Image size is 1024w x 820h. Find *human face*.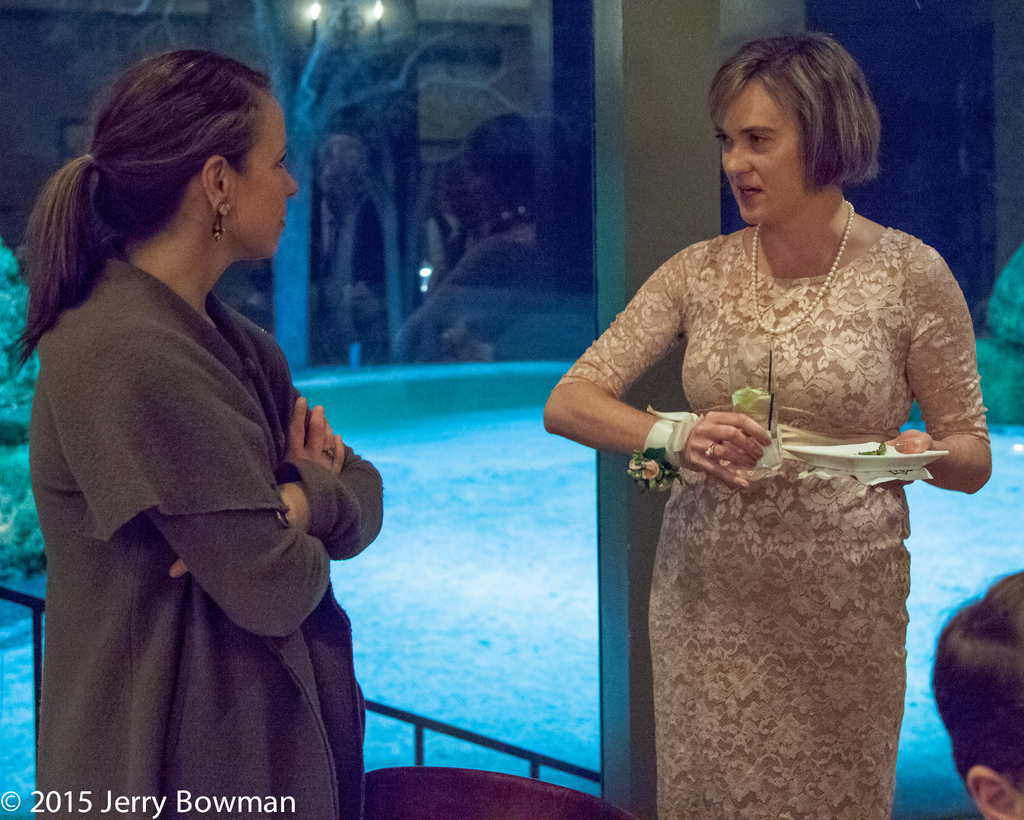
select_region(713, 81, 806, 225).
